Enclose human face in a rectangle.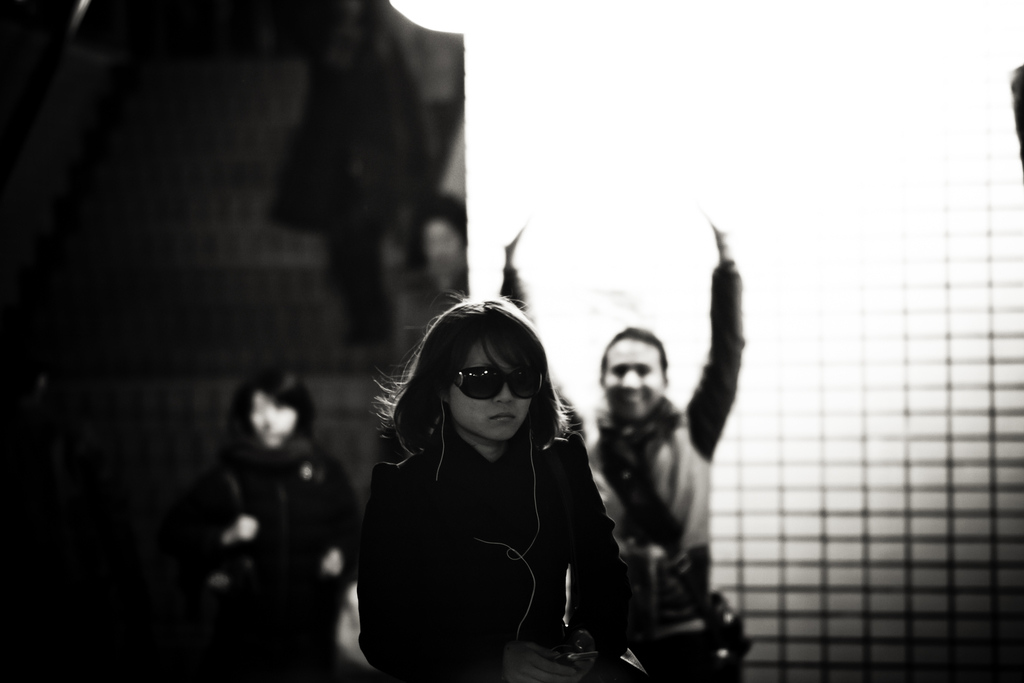
{"left": 448, "top": 336, "right": 537, "bottom": 441}.
